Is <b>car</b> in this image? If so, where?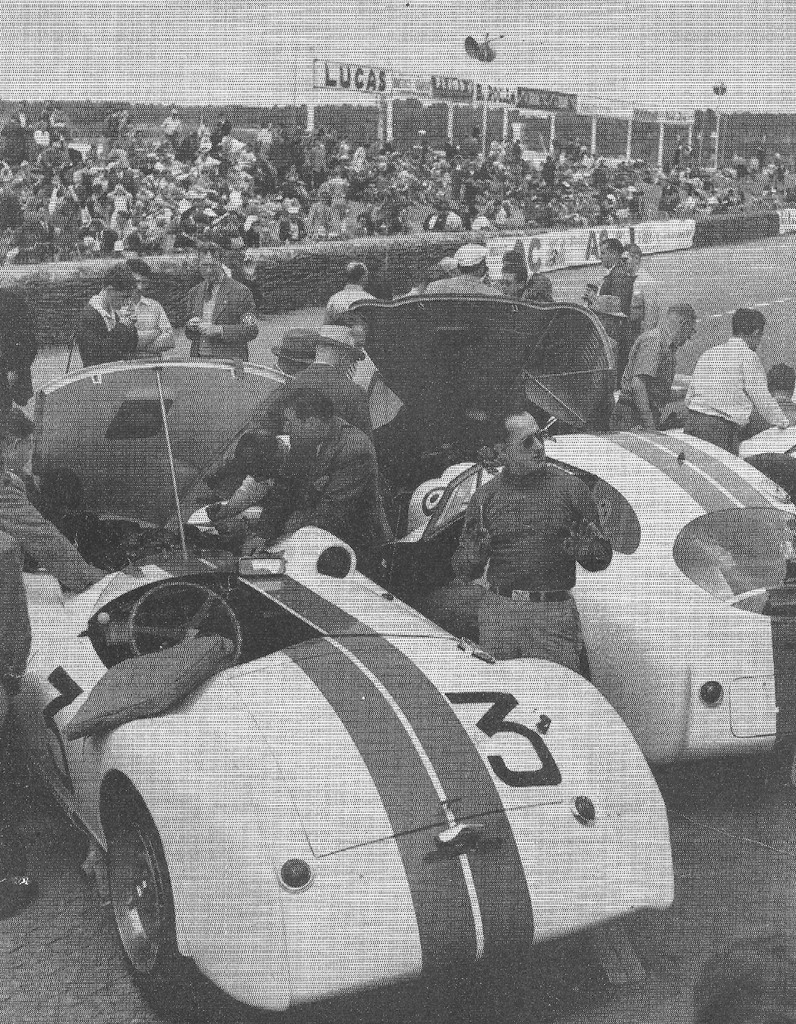
Yes, at BBox(341, 298, 795, 756).
